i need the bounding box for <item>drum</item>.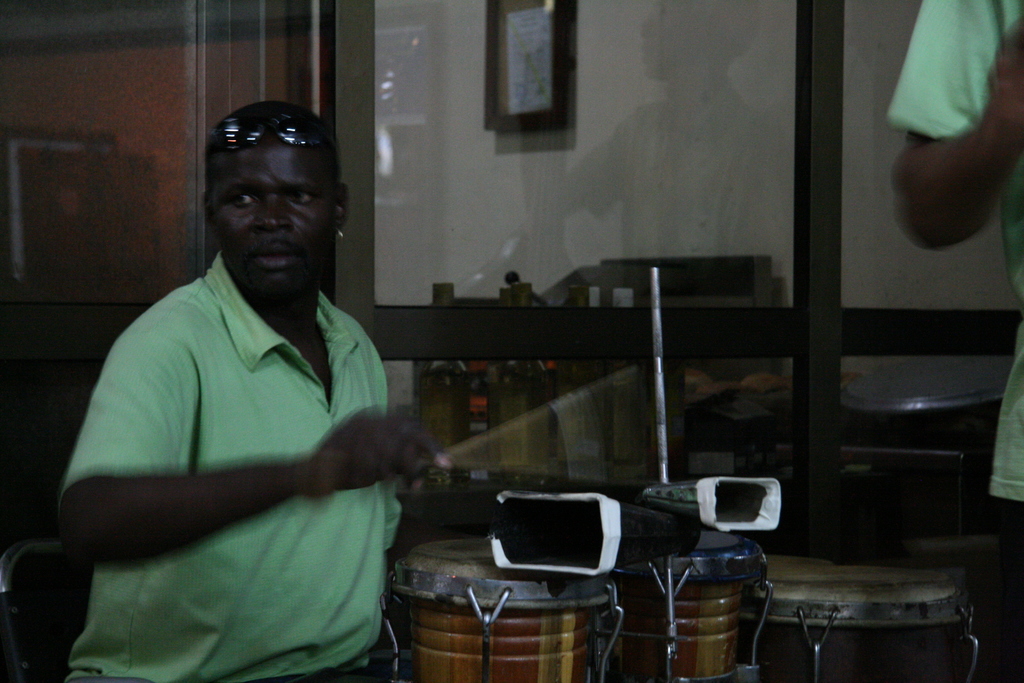
Here it is: {"left": 843, "top": 358, "right": 1014, "bottom": 533}.
